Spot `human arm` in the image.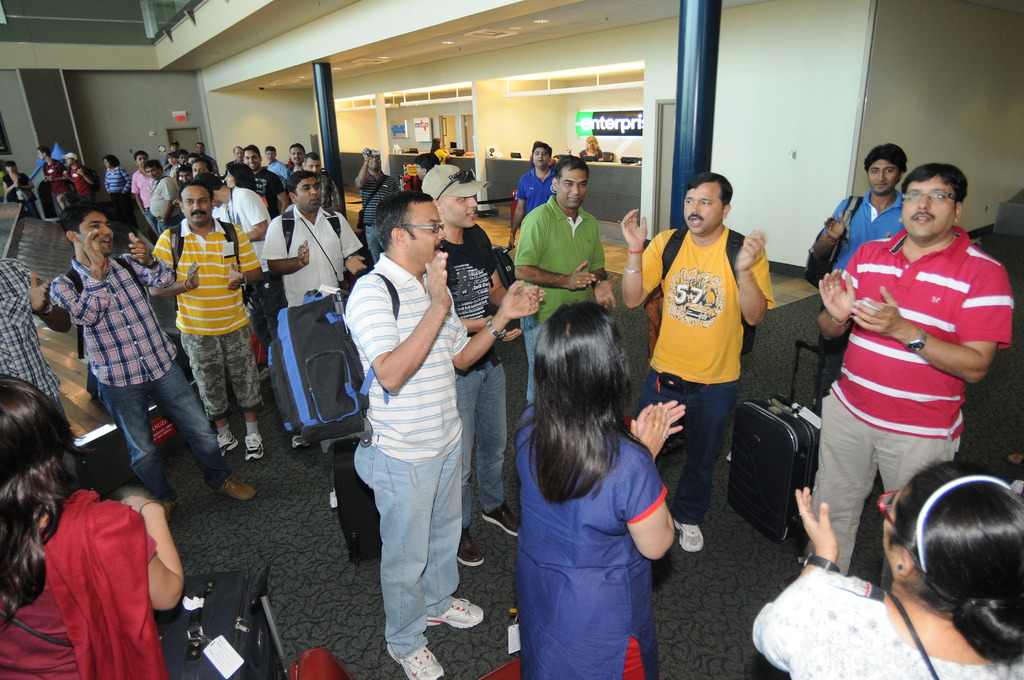
`human arm` found at [x1=259, y1=213, x2=317, y2=277].
